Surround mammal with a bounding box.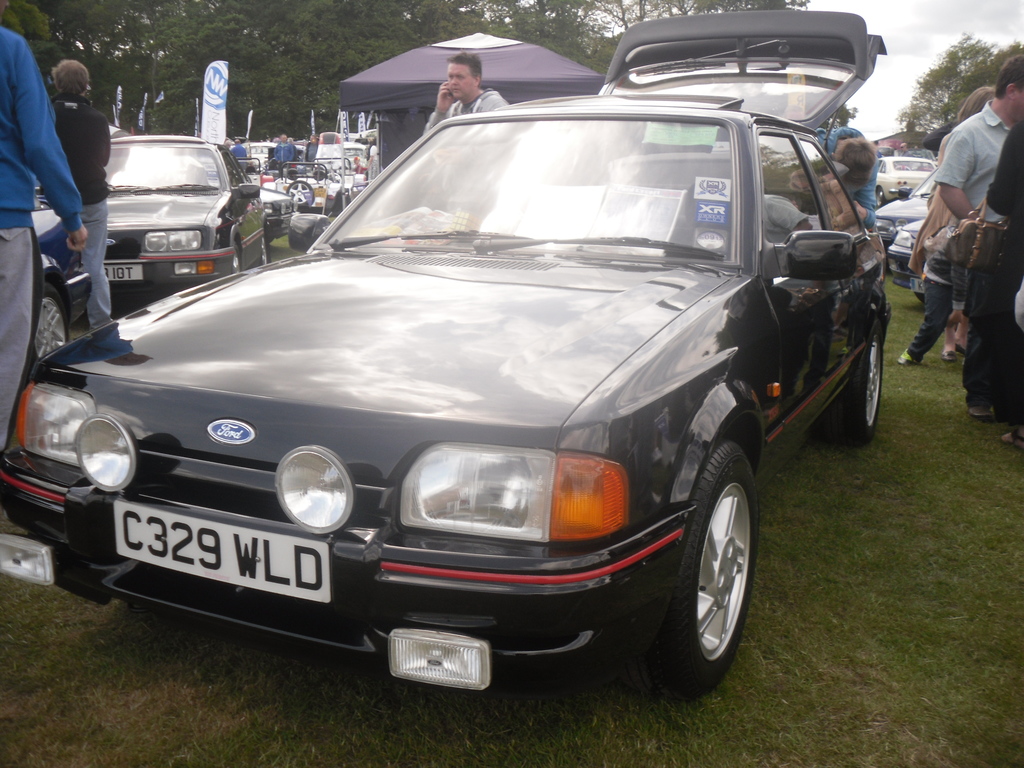
x1=0 y1=15 x2=90 y2=475.
